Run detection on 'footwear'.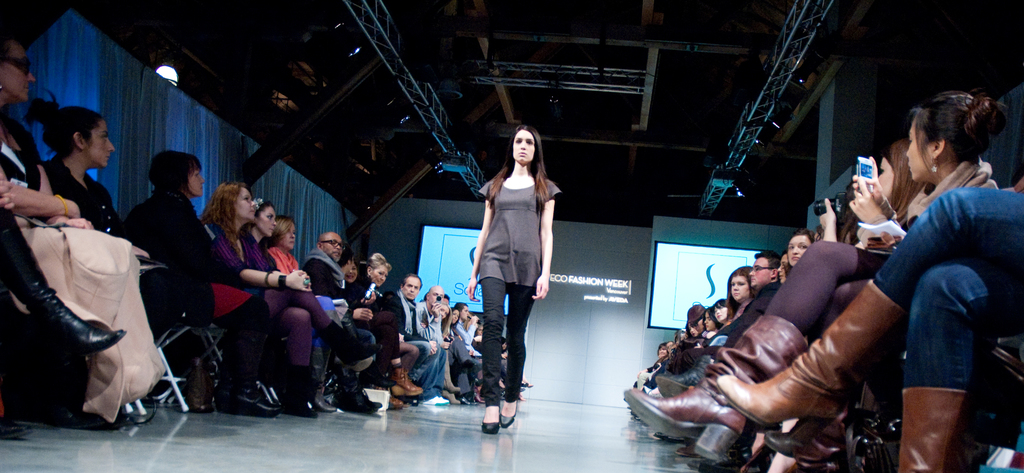
Result: pyautogui.locateOnScreen(444, 390, 458, 406).
